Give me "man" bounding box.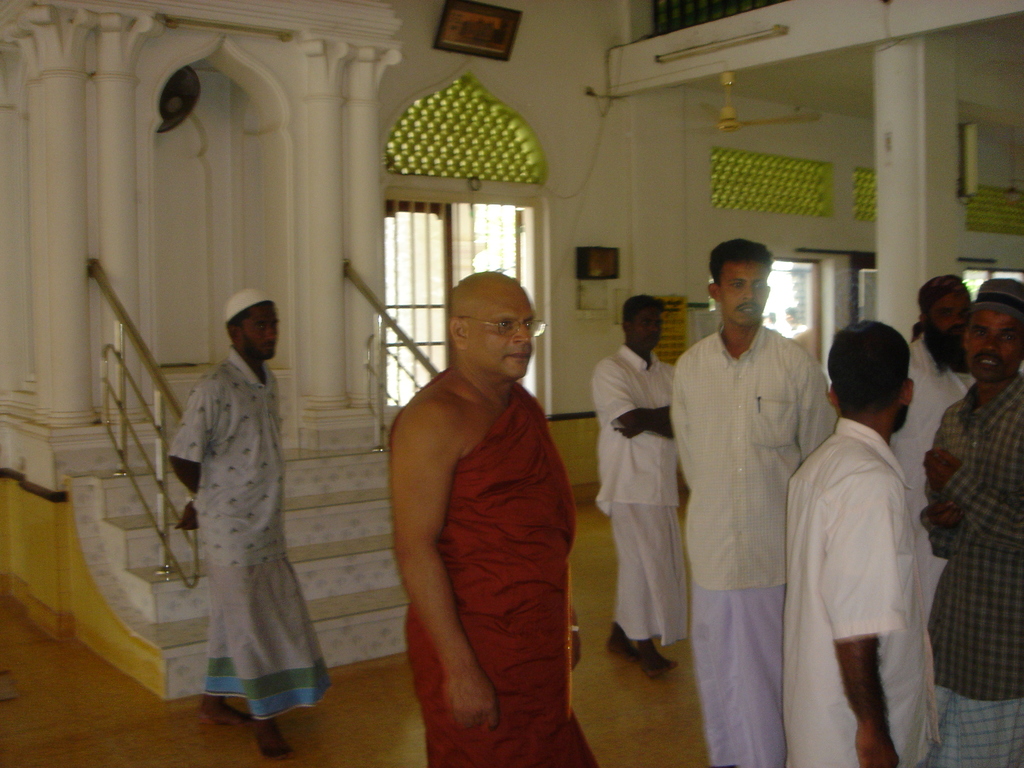
left=671, top=224, right=840, bottom=763.
